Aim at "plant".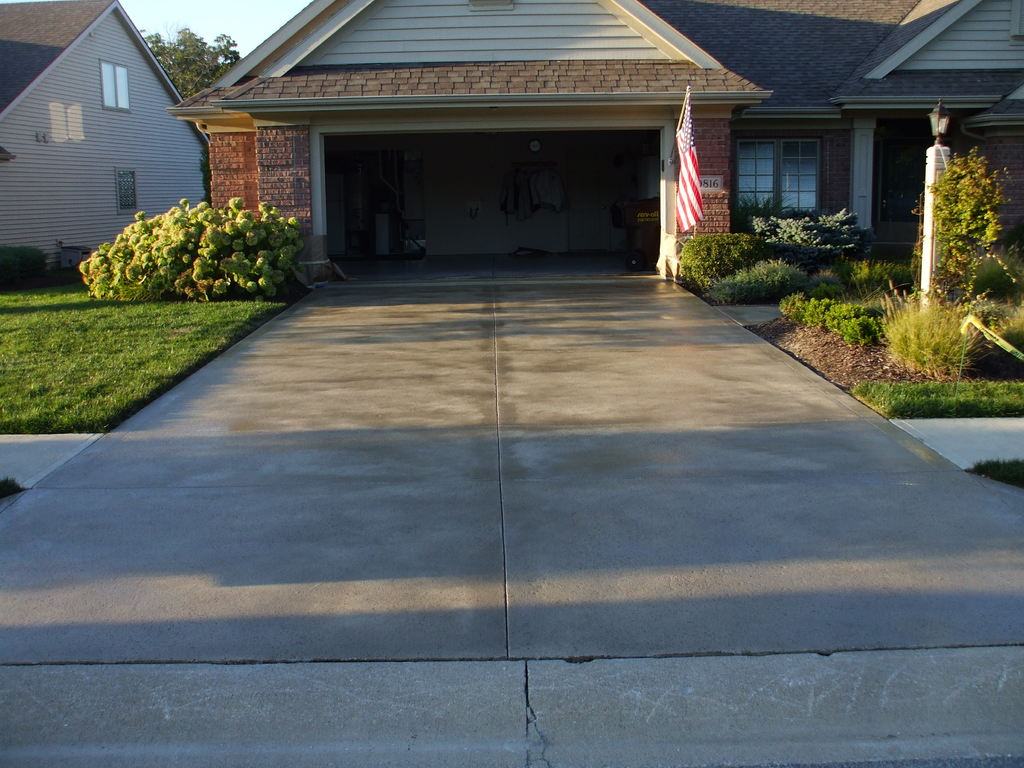
Aimed at {"x1": 678, "y1": 234, "x2": 762, "y2": 299}.
